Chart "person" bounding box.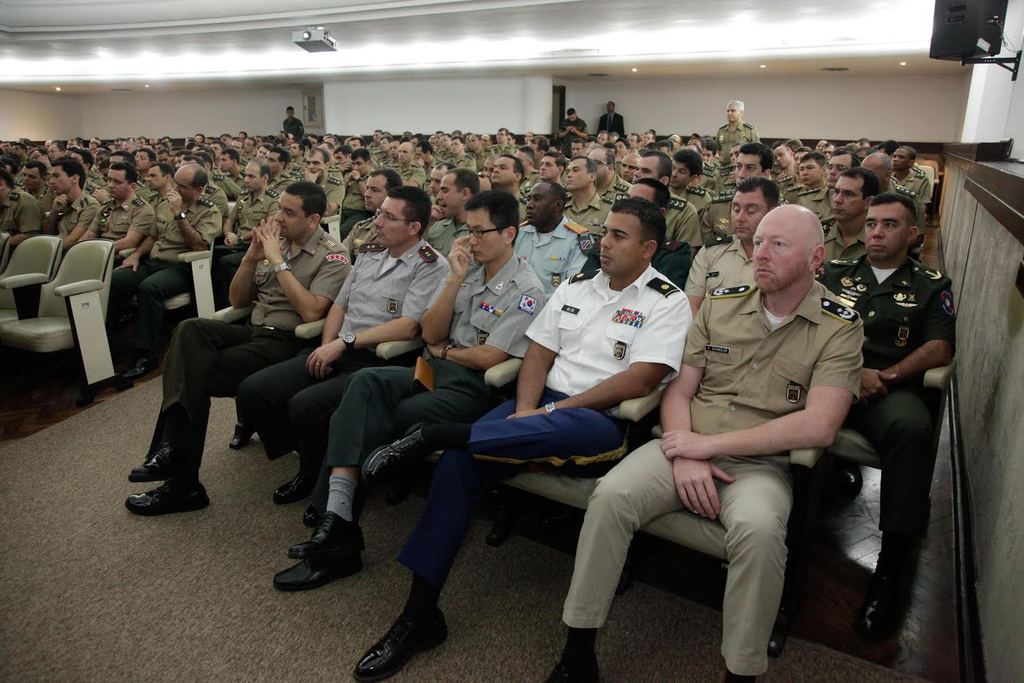
Charted: crop(832, 169, 963, 646).
